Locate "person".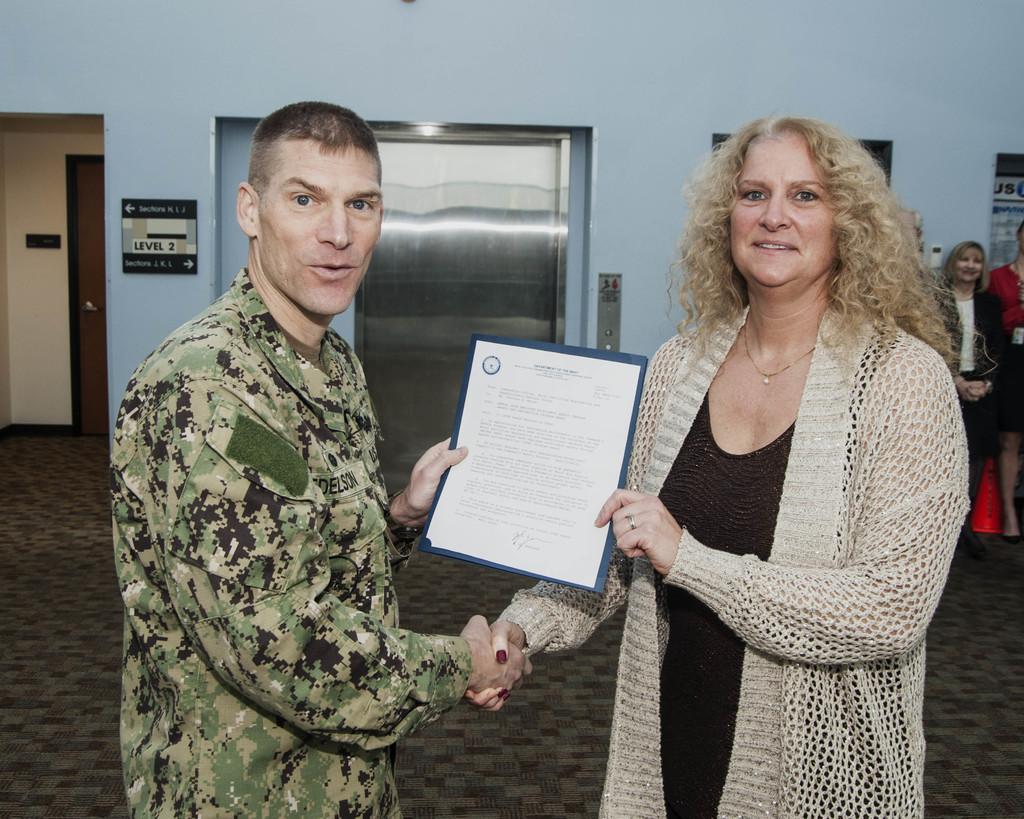
Bounding box: 458:111:976:818.
